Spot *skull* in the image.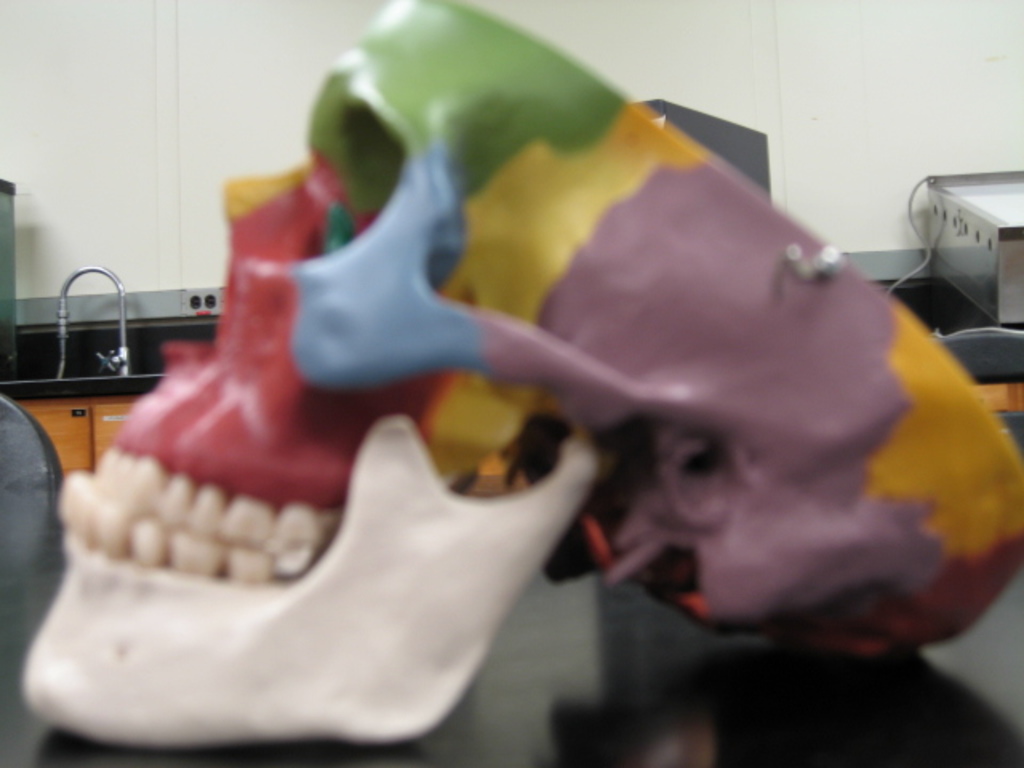
*skull* found at select_region(21, 0, 1022, 752).
